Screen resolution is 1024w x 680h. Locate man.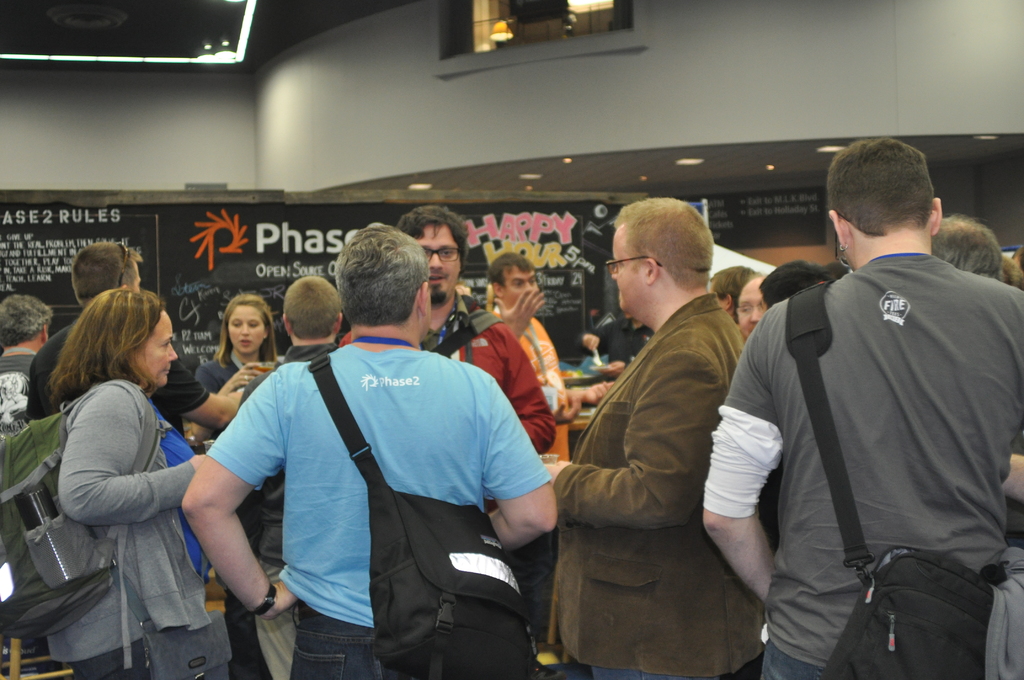
box=[493, 252, 583, 650].
